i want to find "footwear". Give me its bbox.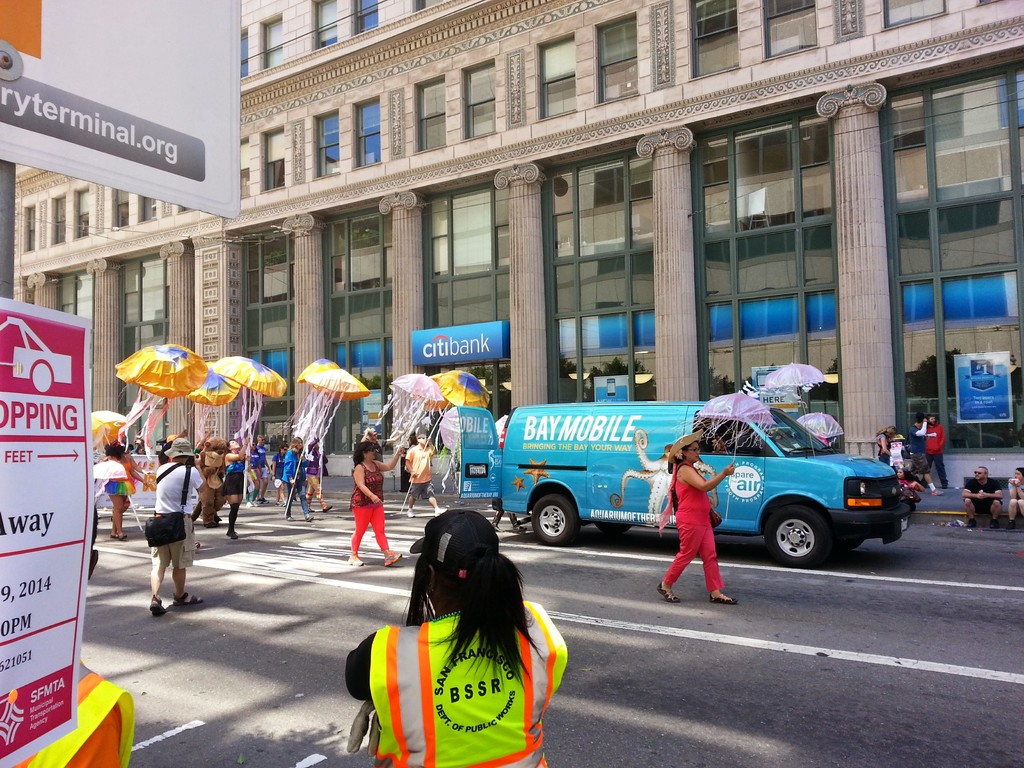
bbox=[247, 502, 255, 508].
